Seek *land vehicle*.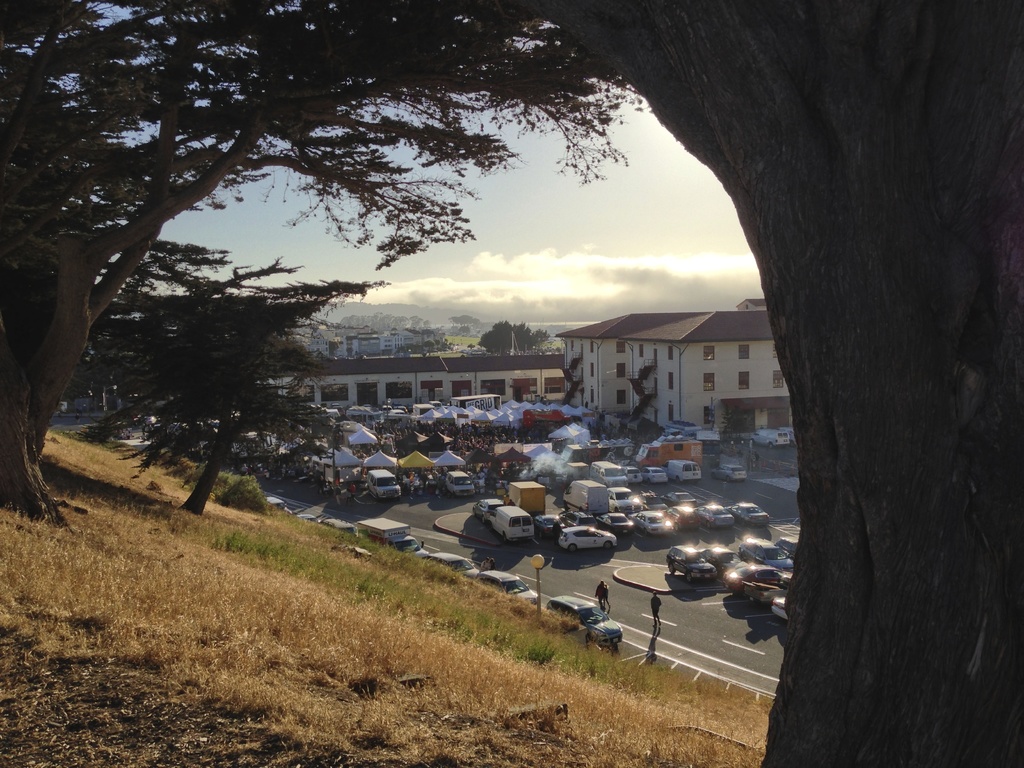
region(729, 497, 769, 524).
